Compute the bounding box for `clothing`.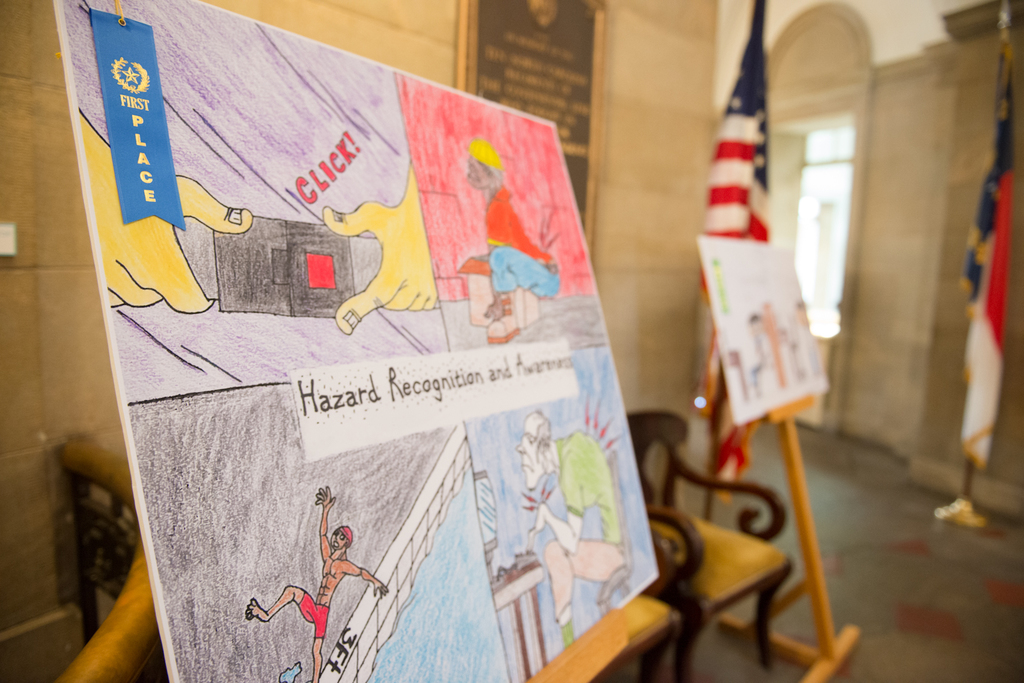
[471,180,572,307].
